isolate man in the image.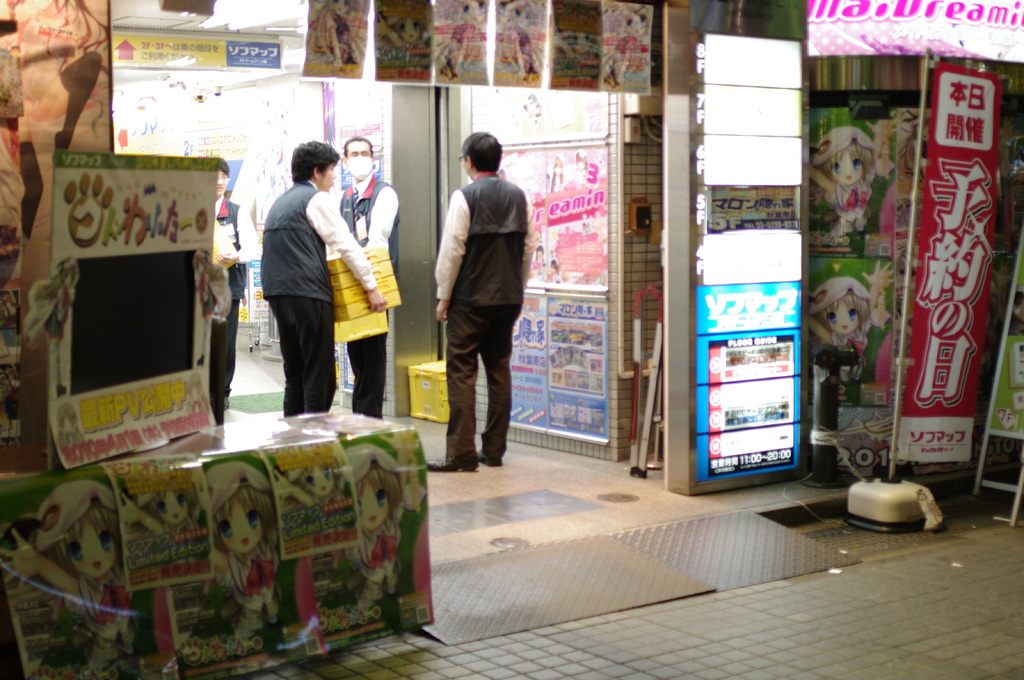
Isolated region: region(329, 139, 397, 416).
